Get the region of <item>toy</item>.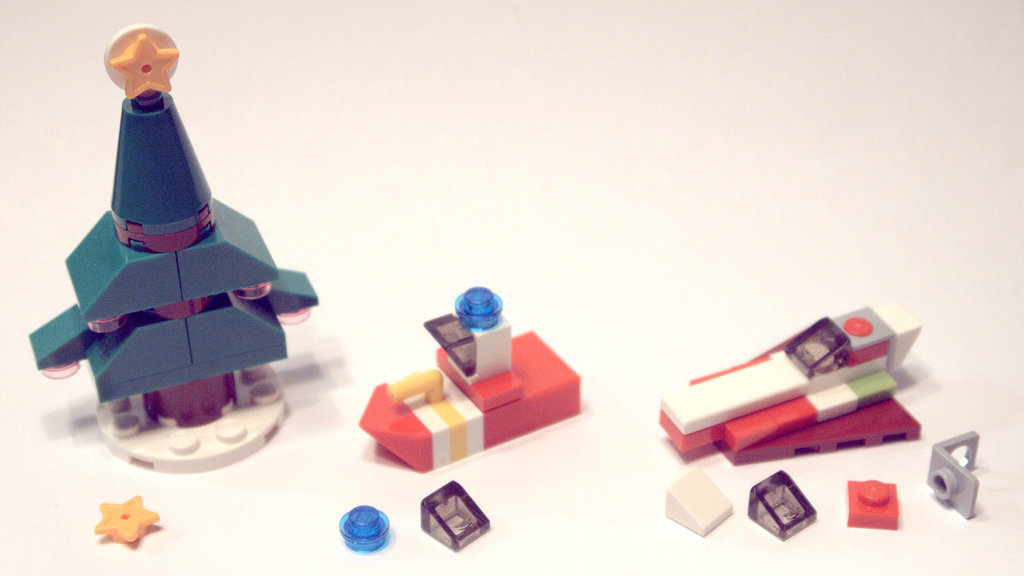
(92, 498, 164, 547).
